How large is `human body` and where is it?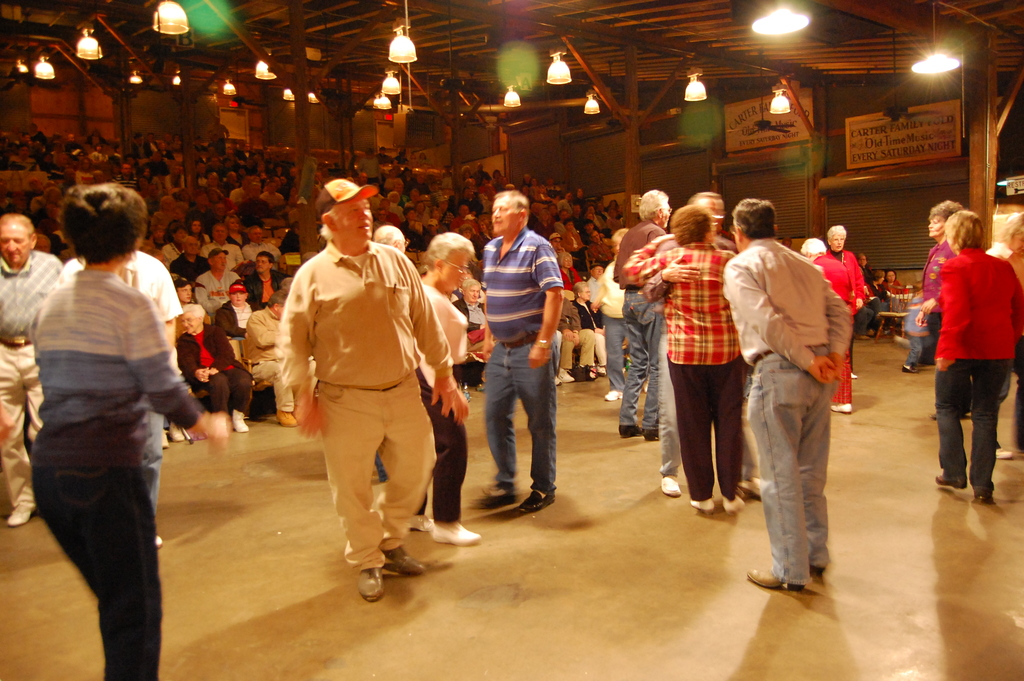
Bounding box: locate(220, 217, 248, 246).
